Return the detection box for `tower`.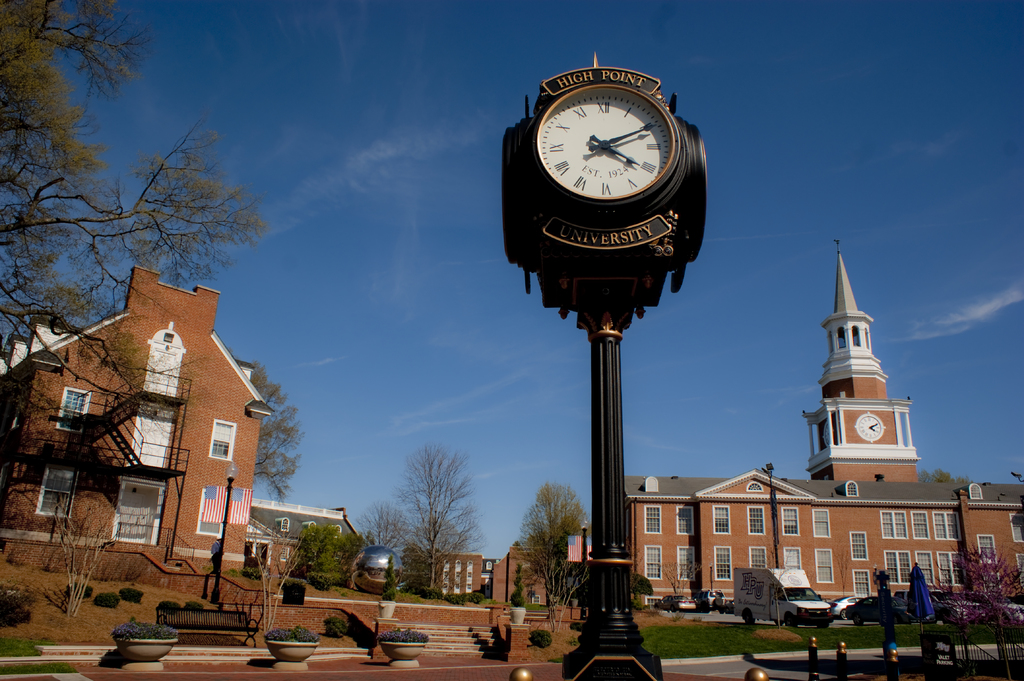
select_region(806, 238, 928, 513).
